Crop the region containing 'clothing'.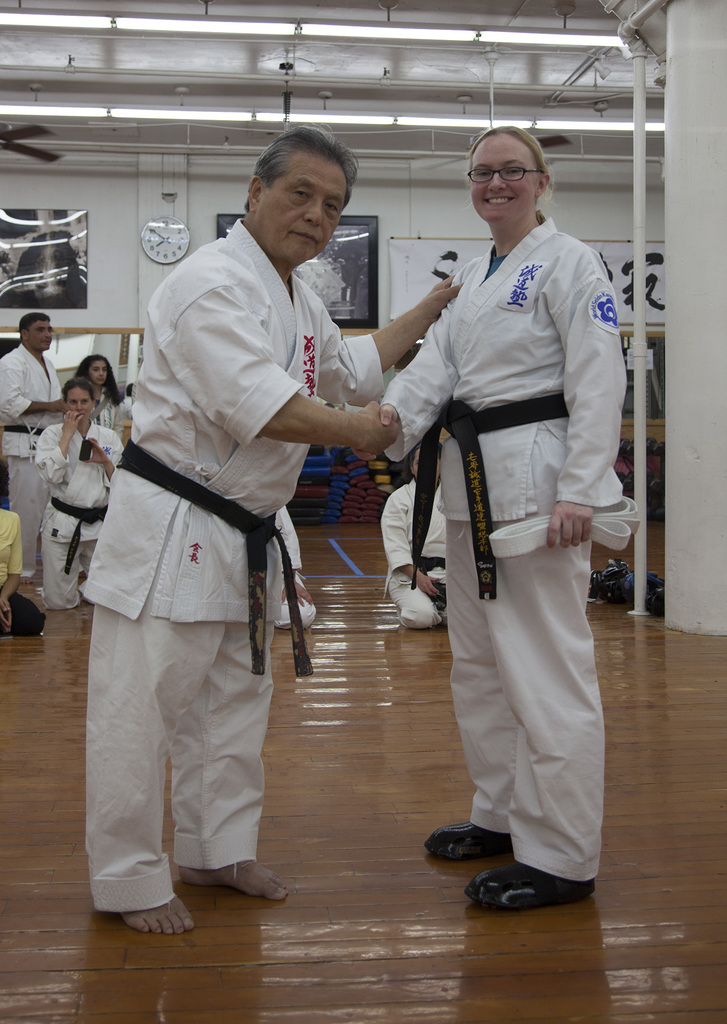
Crop region: pyautogui.locateOnScreen(0, 301, 54, 588).
